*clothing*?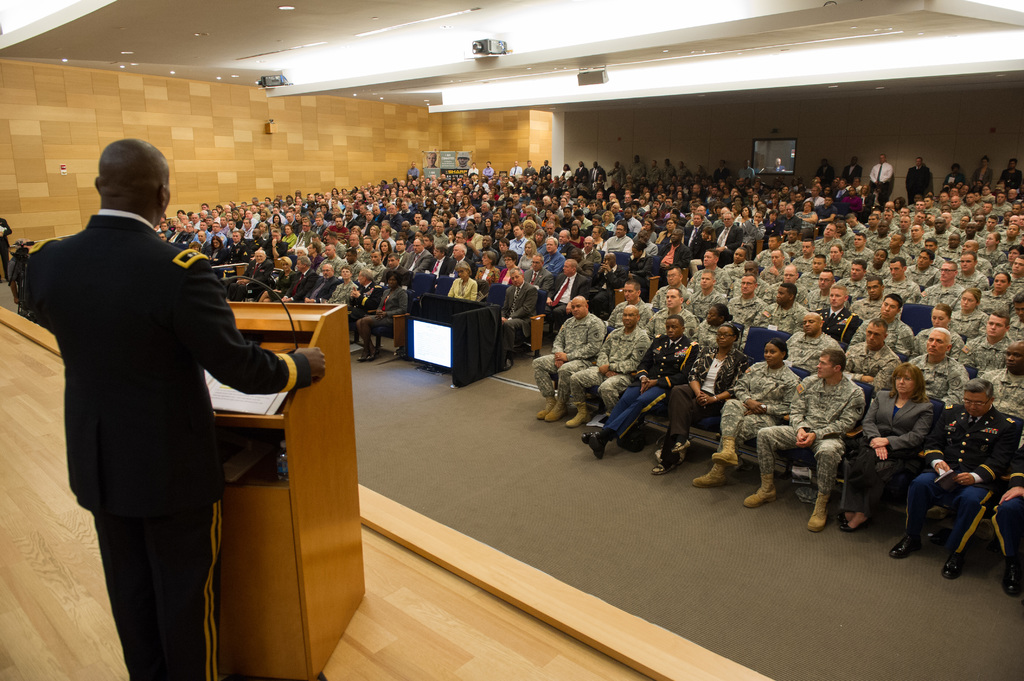
<box>844,335,885,401</box>
